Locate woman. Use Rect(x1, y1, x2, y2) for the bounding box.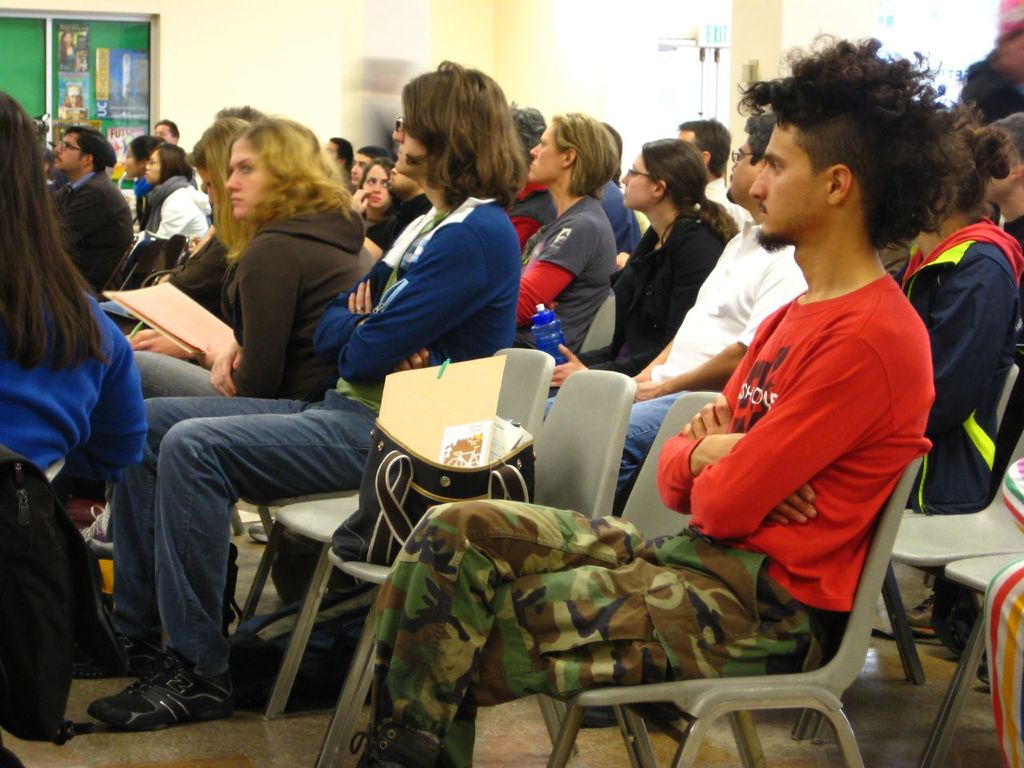
Rect(121, 137, 165, 236).
